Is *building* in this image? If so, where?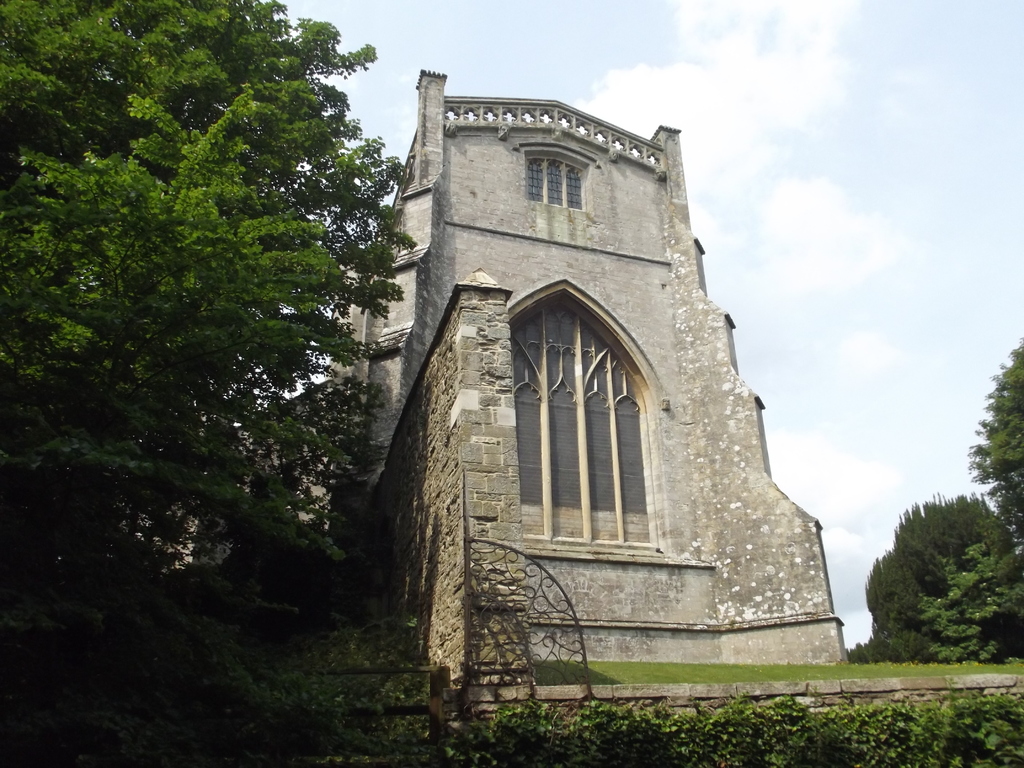
Yes, at 188:69:839:688.
